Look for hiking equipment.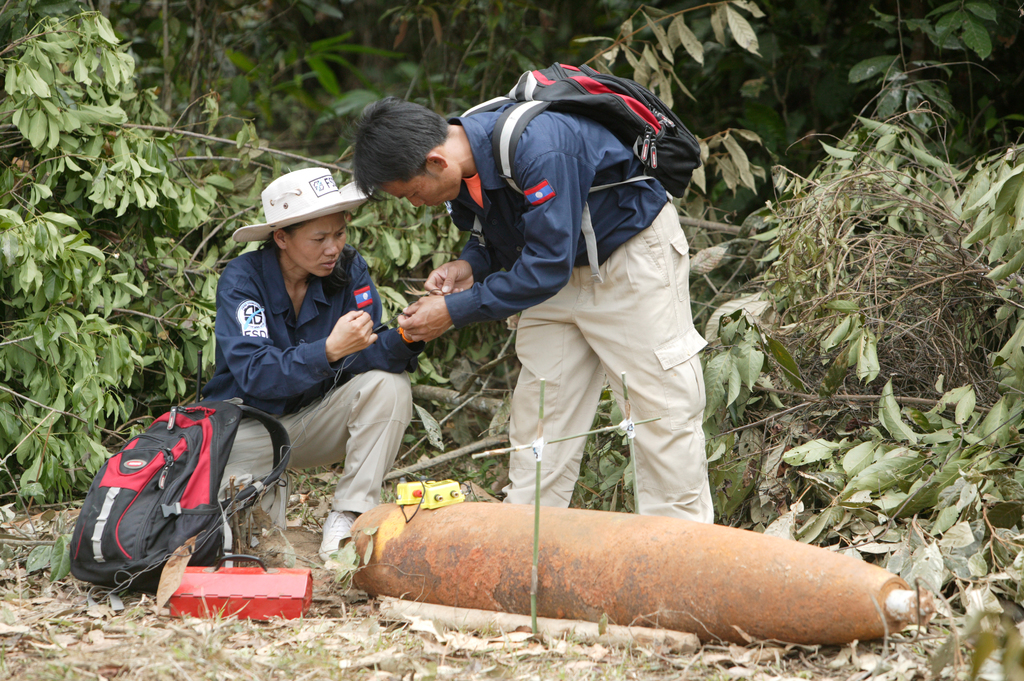
Found: x1=69, y1=389, x2=293, y2=596.
